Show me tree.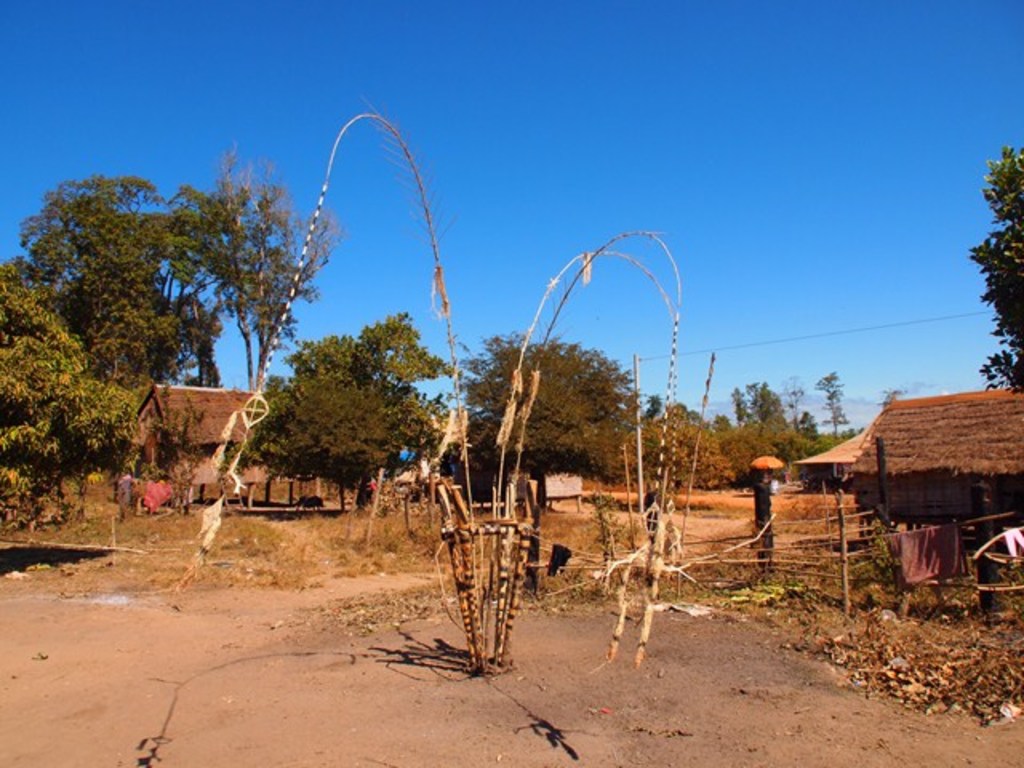
tree is here: [717, 373, 805, 483].
